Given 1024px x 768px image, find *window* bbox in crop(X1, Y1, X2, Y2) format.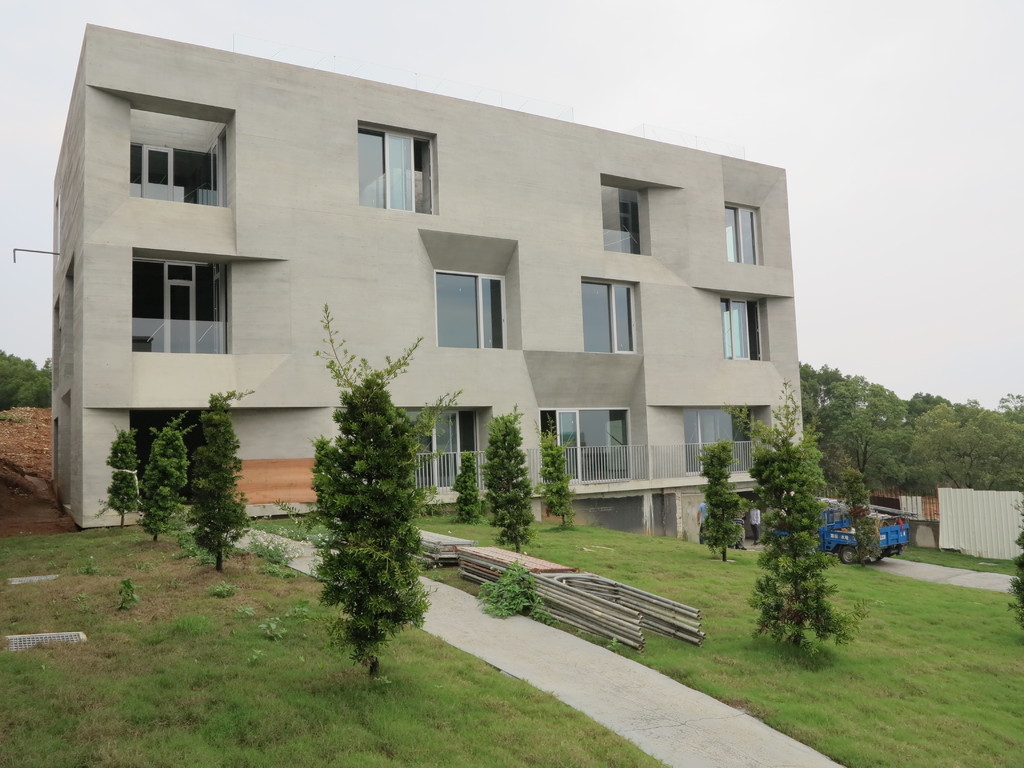
crop(684, 404, 768, 476).
